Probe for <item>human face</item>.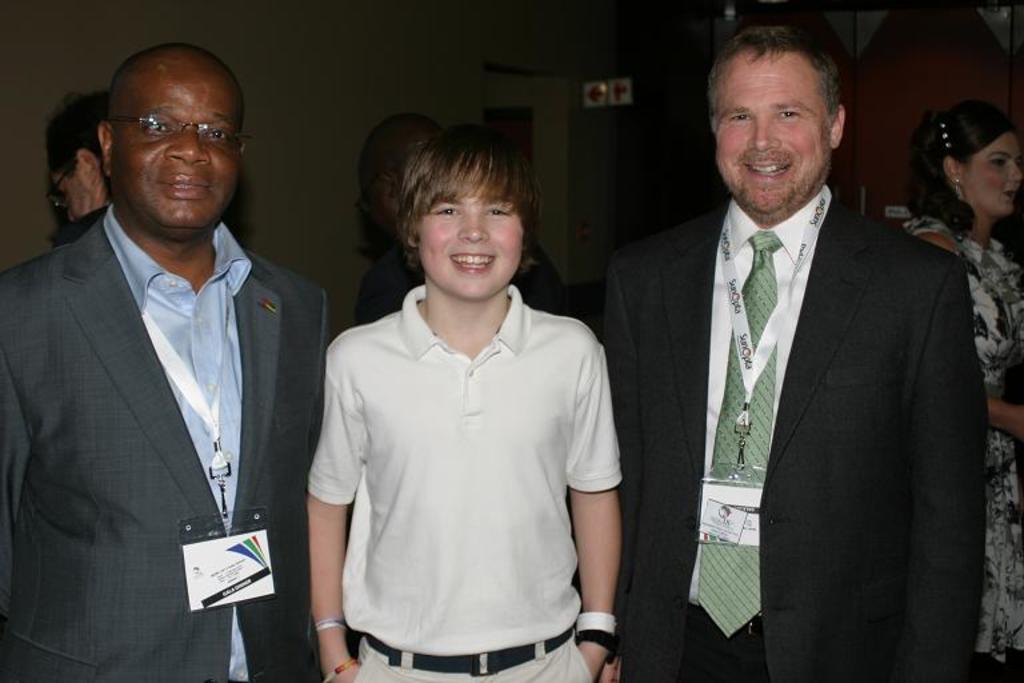
Probe result: crop(959, 131, 1023, 215).
